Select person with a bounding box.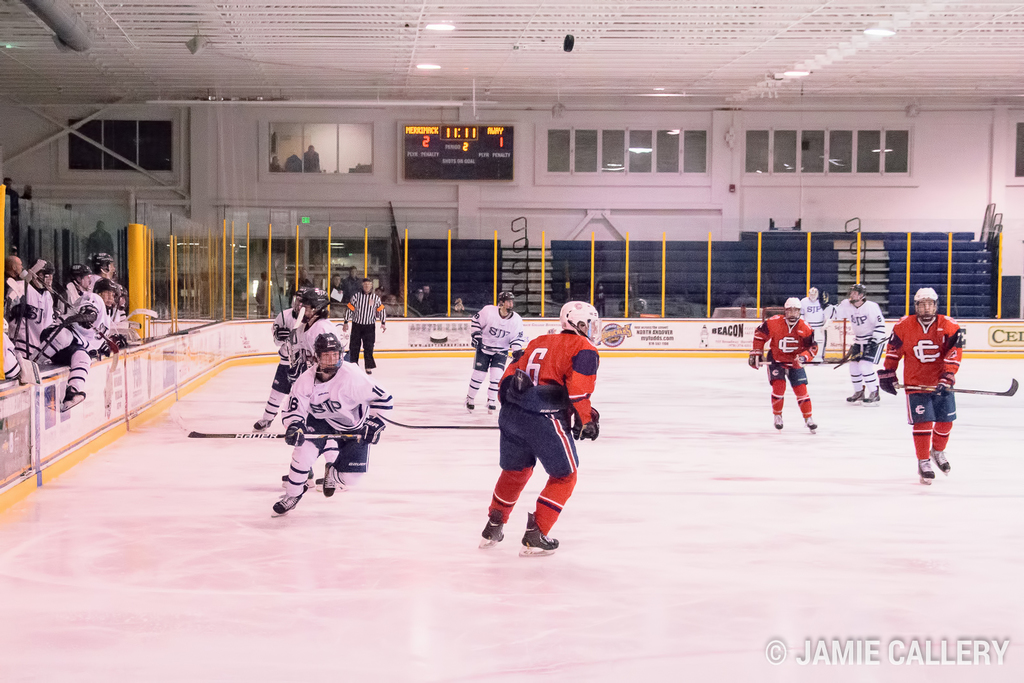
423, 281, 439, 311.
